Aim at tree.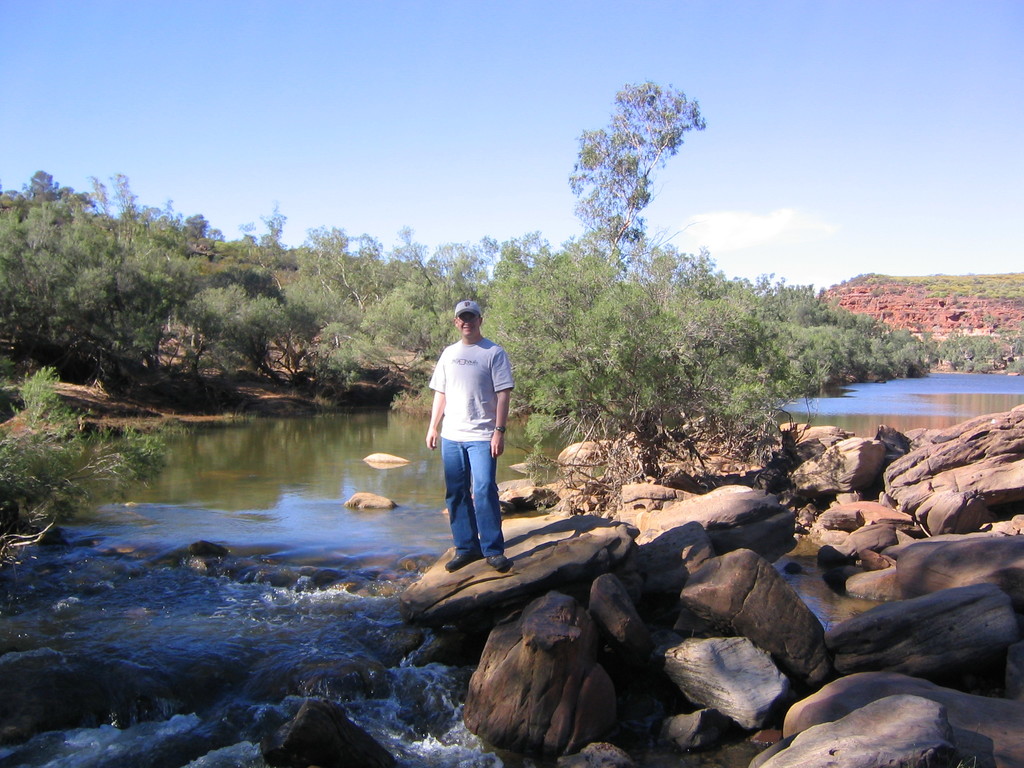
Aimed at Rect(340, 237, 455, 376).
